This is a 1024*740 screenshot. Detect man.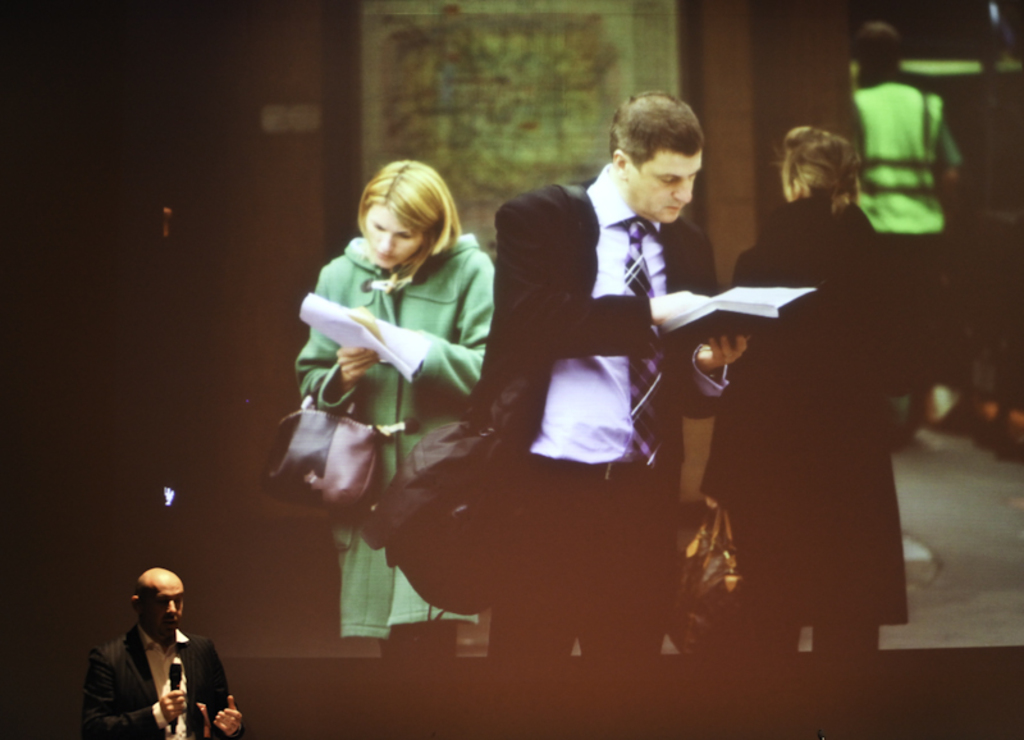
[left=851, top=17, right=969, bottom=442].
